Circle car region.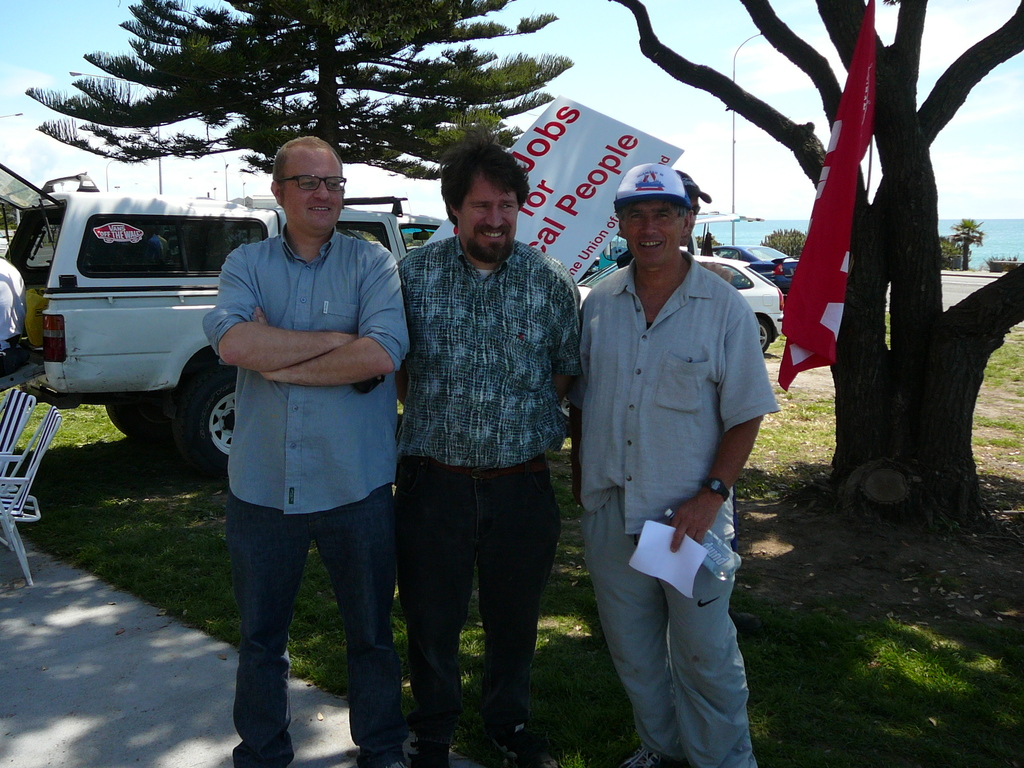
Region: 578/257/783/356.
